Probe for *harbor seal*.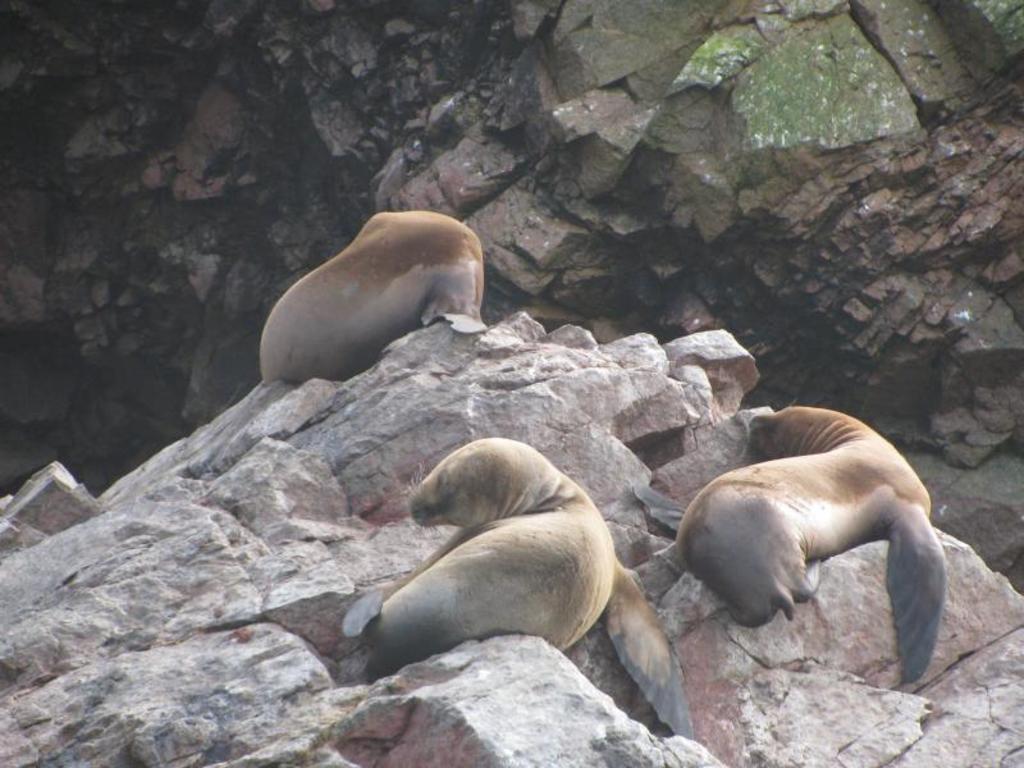
Probe result: [x1=340, y1=436, x2=692, y2=737].
